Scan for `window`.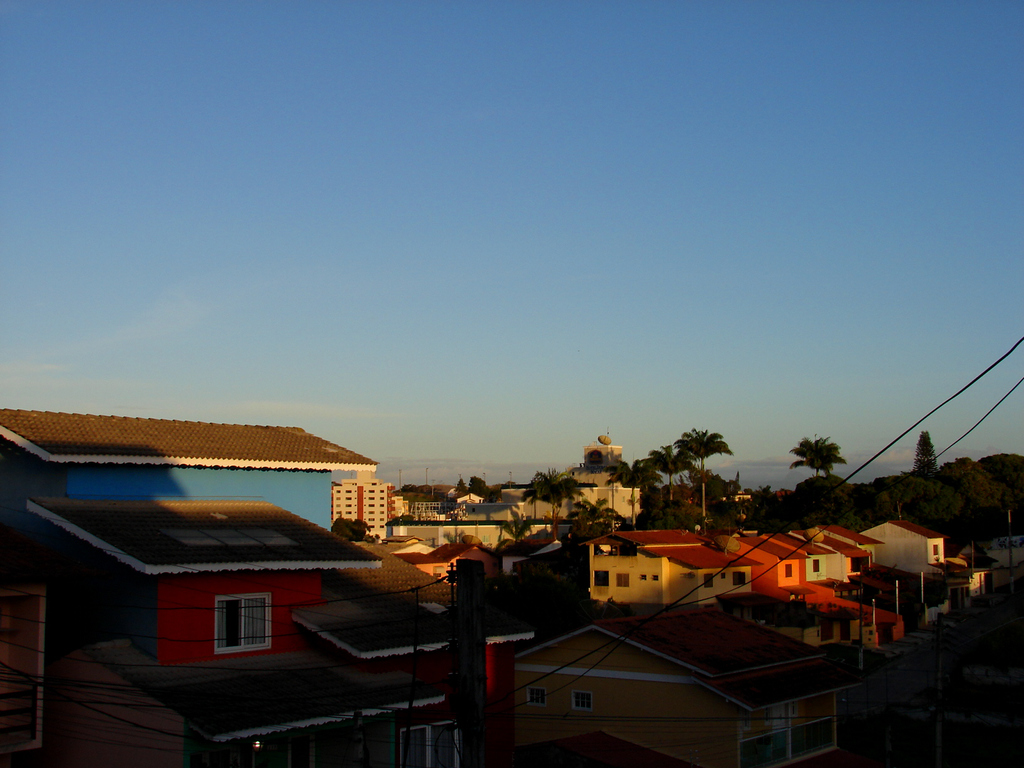
Scan result: rect(213, 594, 271, 656).
